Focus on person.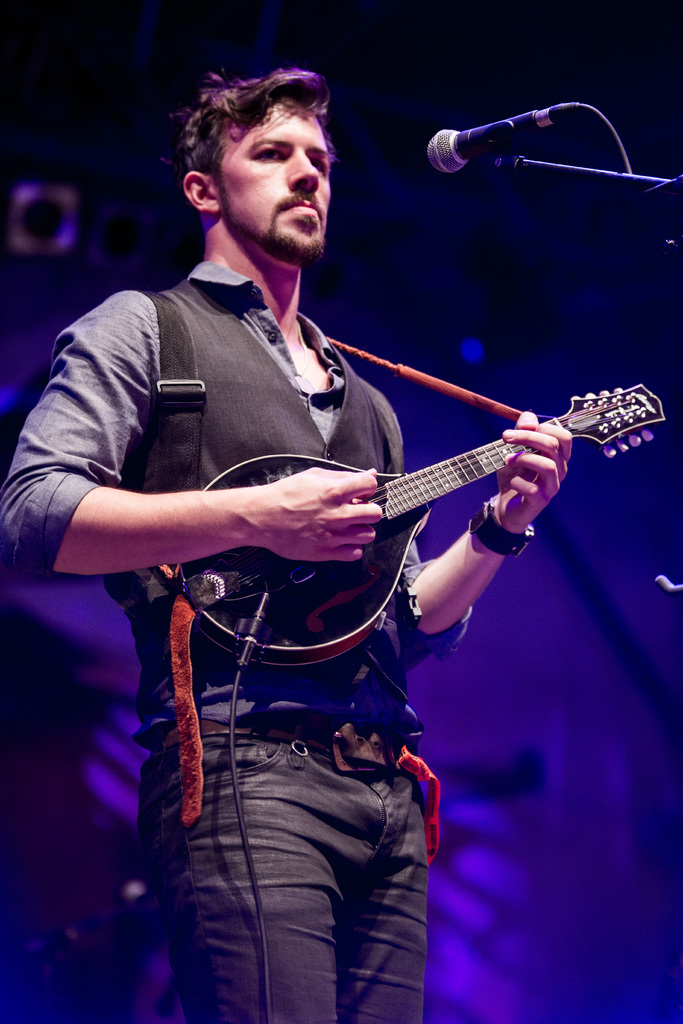
Focused at bbox(103, 104, 573, 967).
